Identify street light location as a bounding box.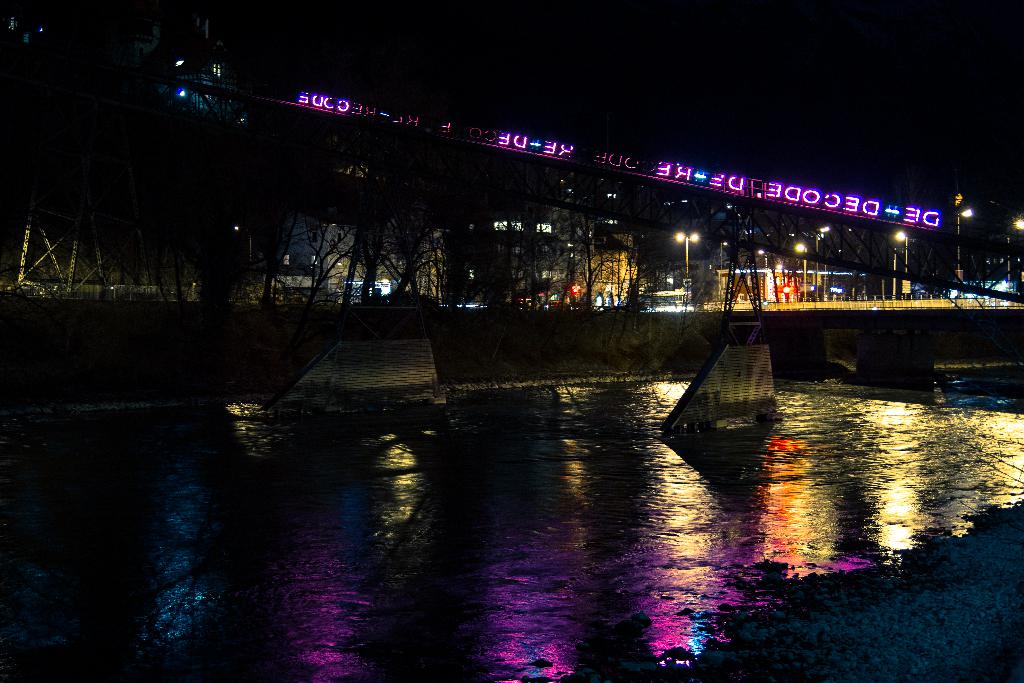
673:227:698:281.
